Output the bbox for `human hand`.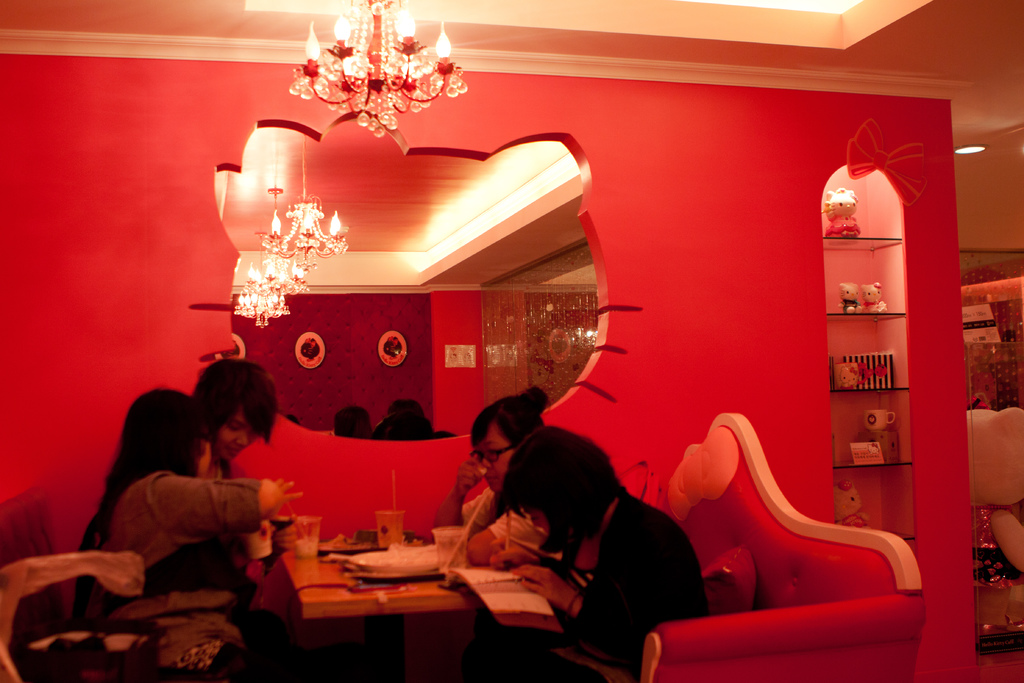
269, 512, 305, 553.
